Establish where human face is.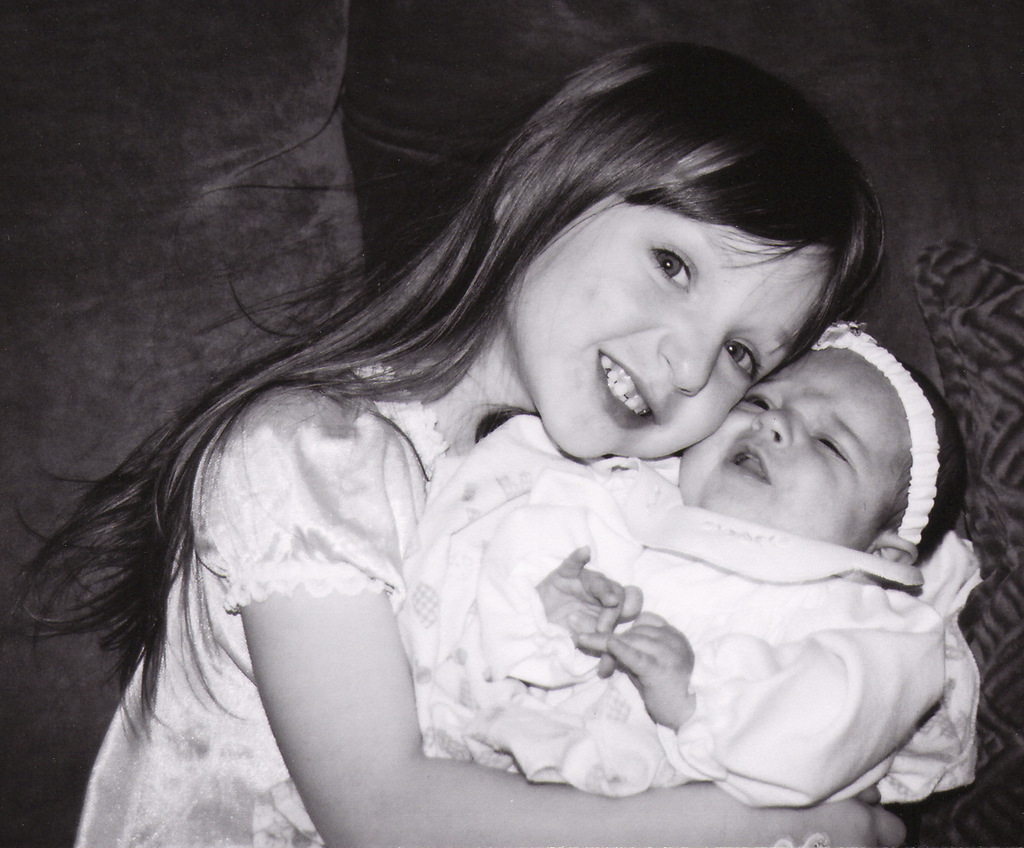
Established at (x1=680, y1=350, x2=908, y2=551).
